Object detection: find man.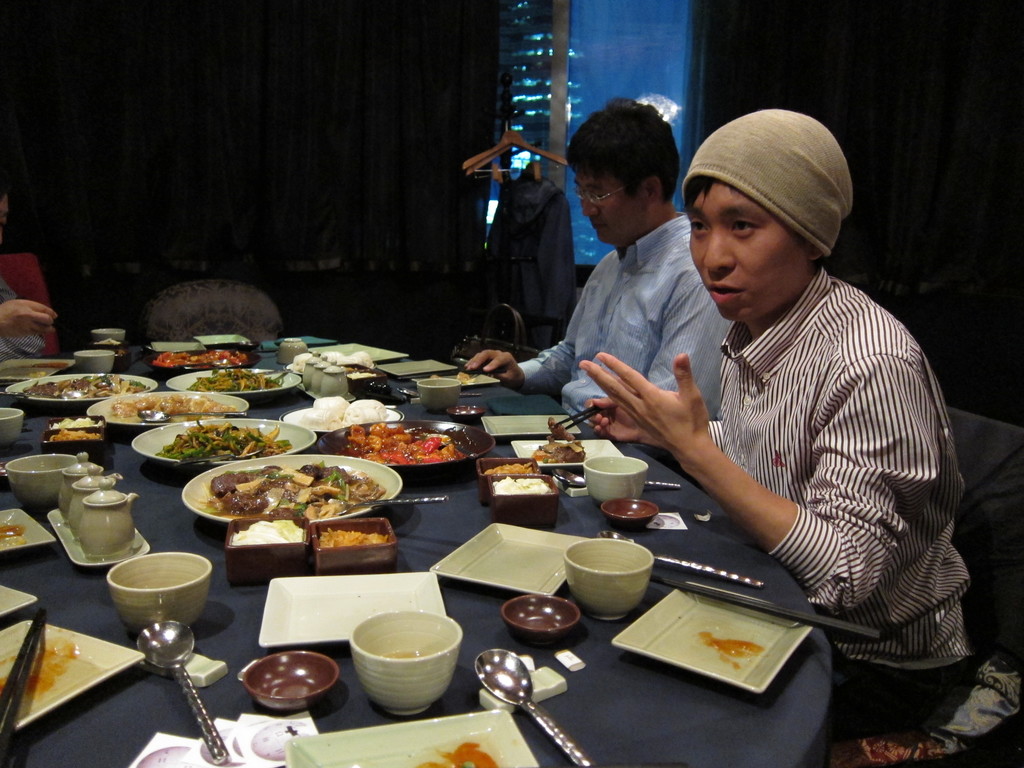
BBox(537, 98, 950, 707).
